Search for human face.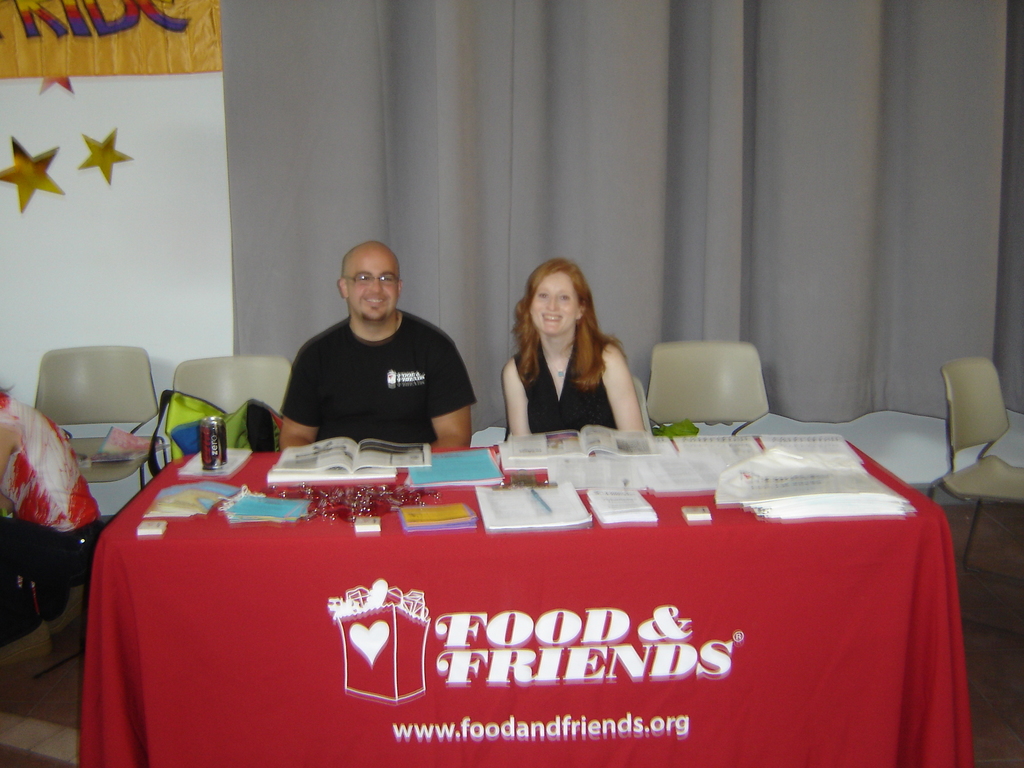
Found at 345/250/398/320.
